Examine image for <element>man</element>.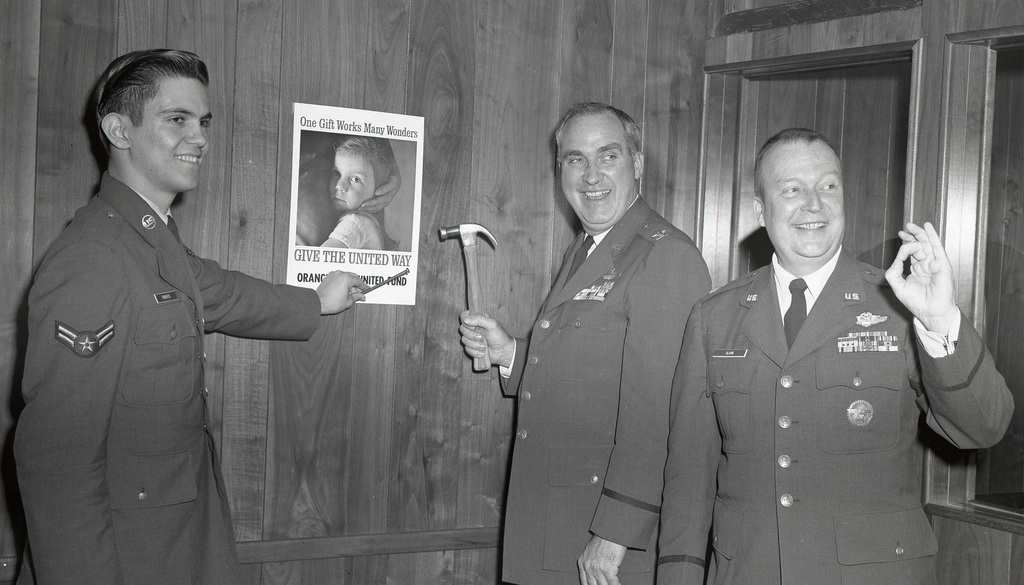
Examination result: 496,87,720,581.
